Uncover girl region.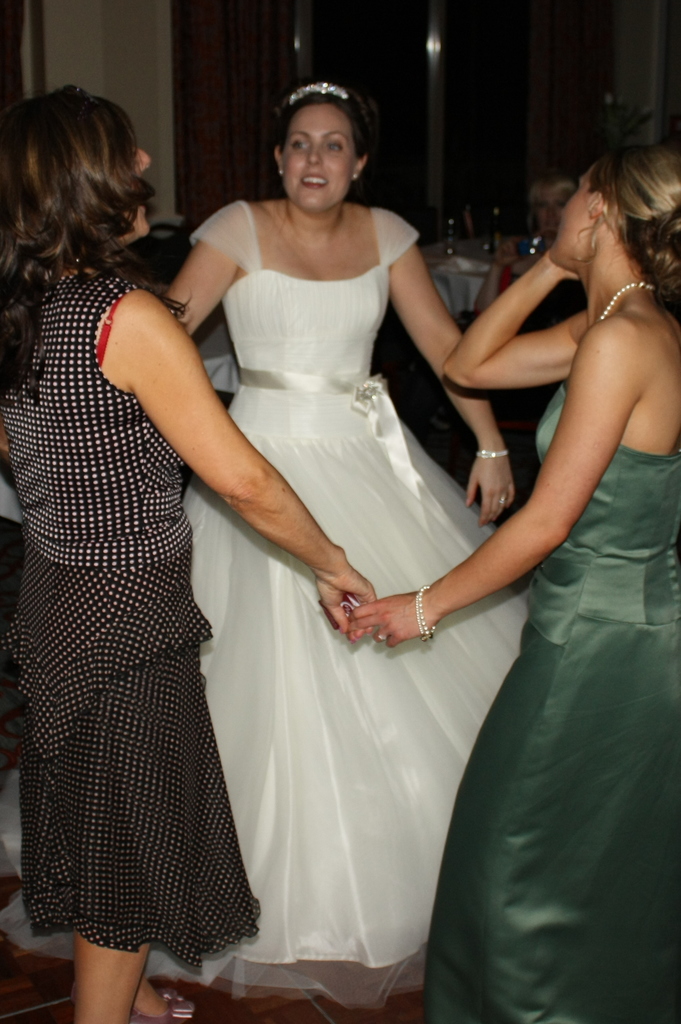
Uncovered: left=340, top=145, right=680, bottom=1023.
